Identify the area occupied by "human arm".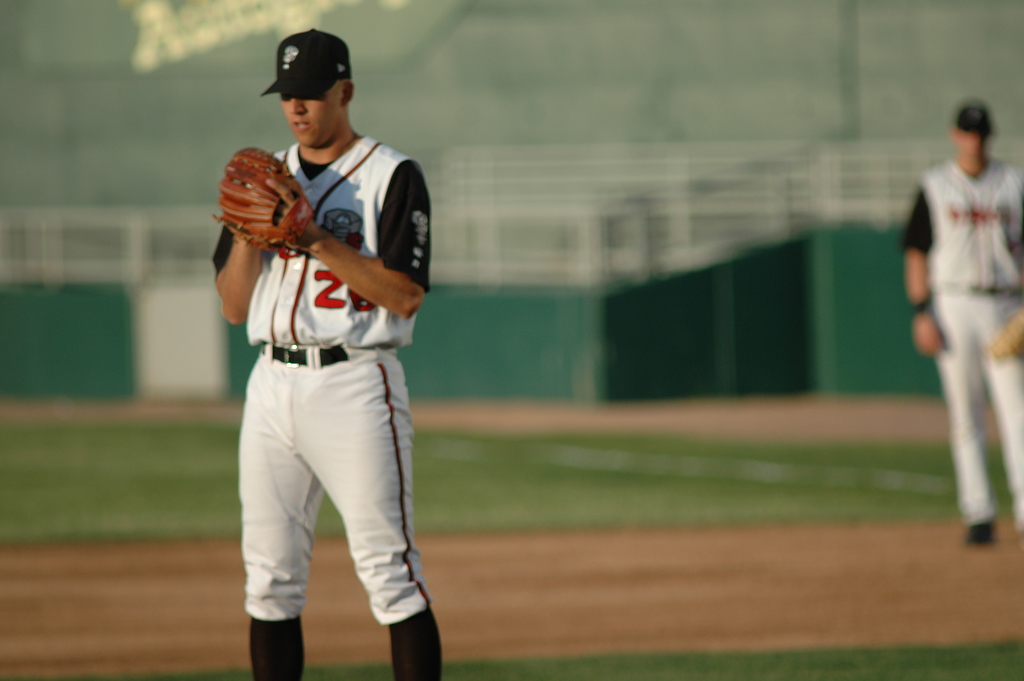
Area: BBox(205, 158, 432, 319).
